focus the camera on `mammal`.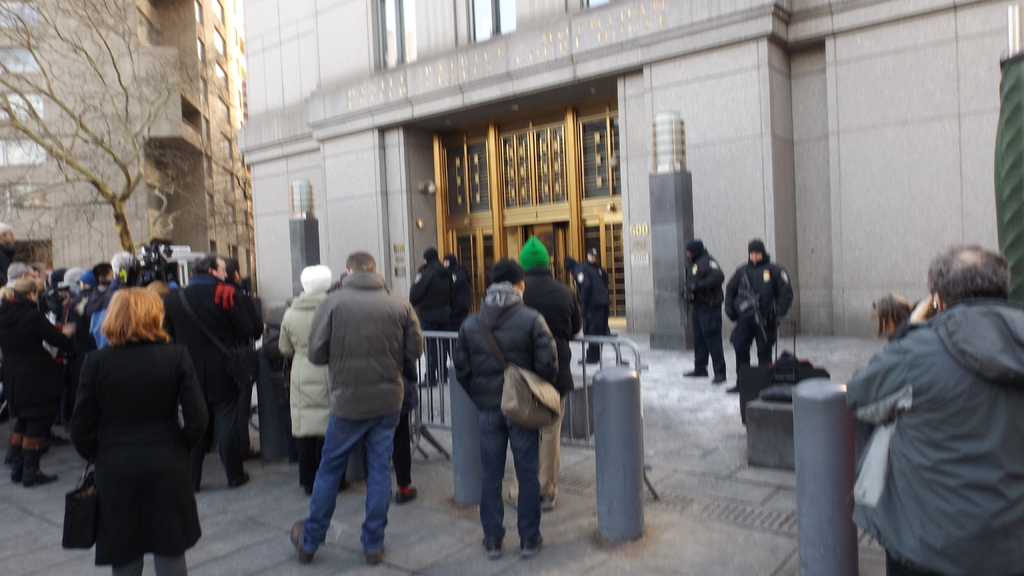
Focus region: (507,234,583,508).
